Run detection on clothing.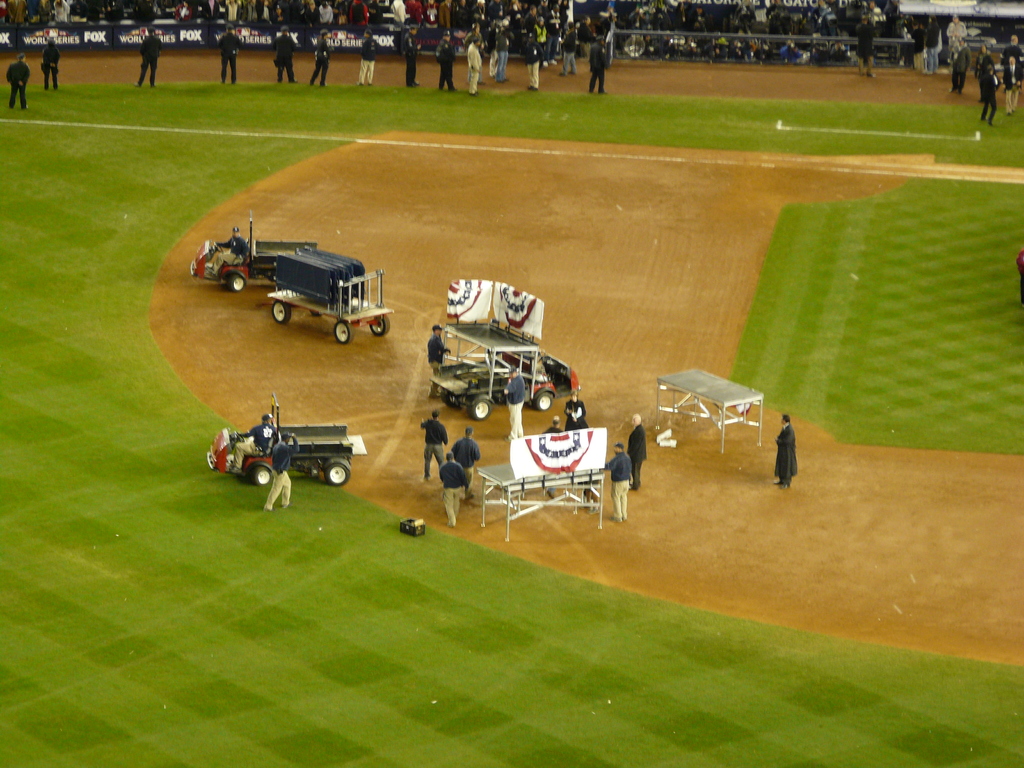
Result: {"x1": 588, "y1": 44, "x2": 607, "y2": 93}.
